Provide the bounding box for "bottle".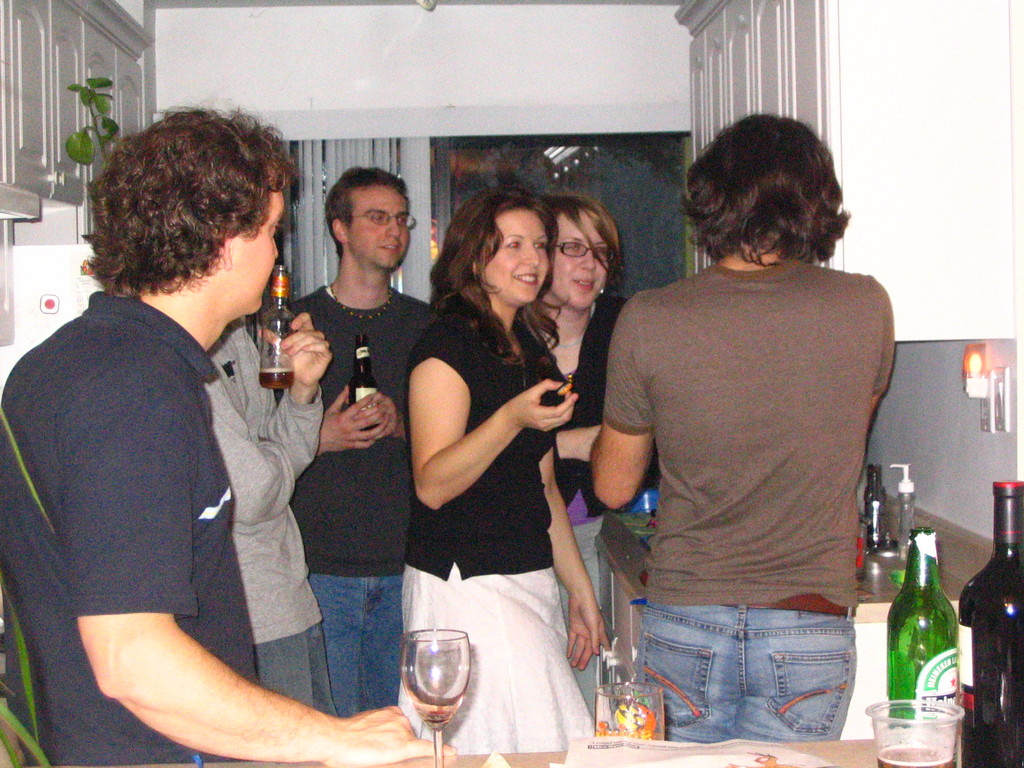
<region>958, 477, 1023, 767</region>.
